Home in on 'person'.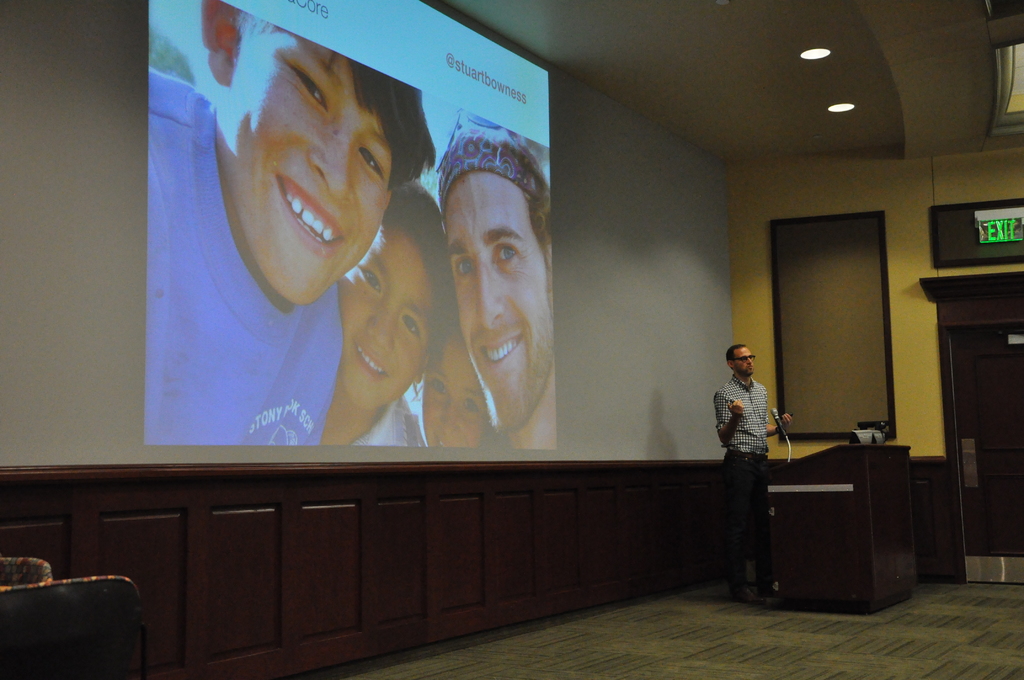
Homed in at BBox(412, 315, 493, 453).
